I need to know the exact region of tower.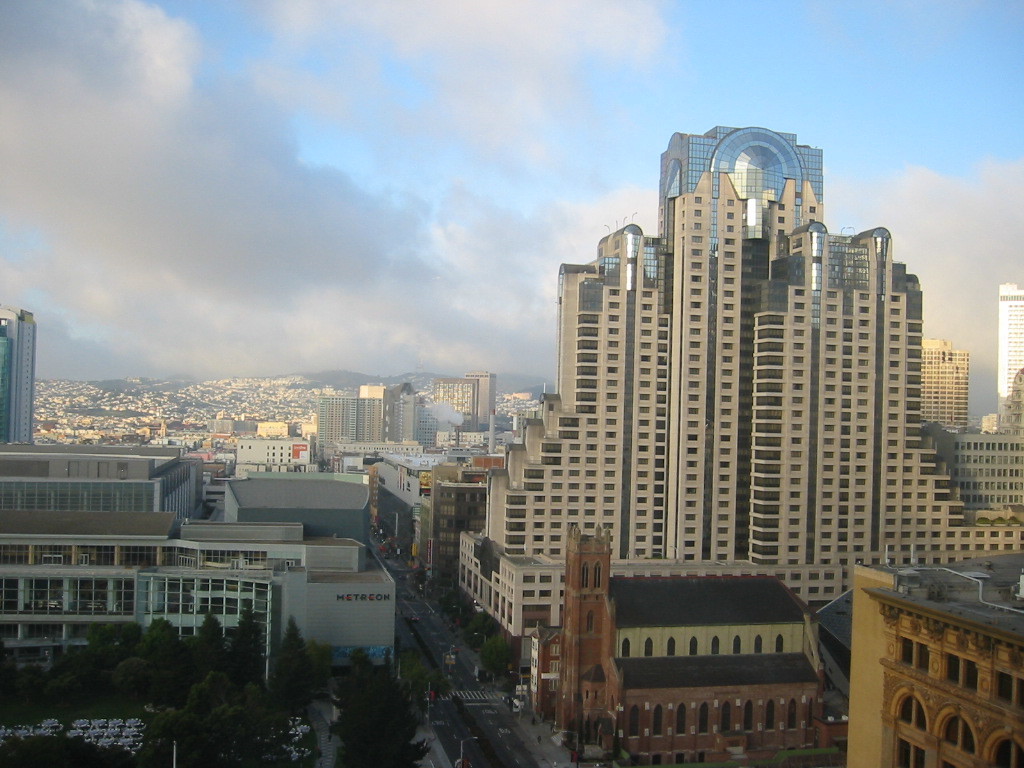
Region: l=463, t=372, r=493, b=430.
